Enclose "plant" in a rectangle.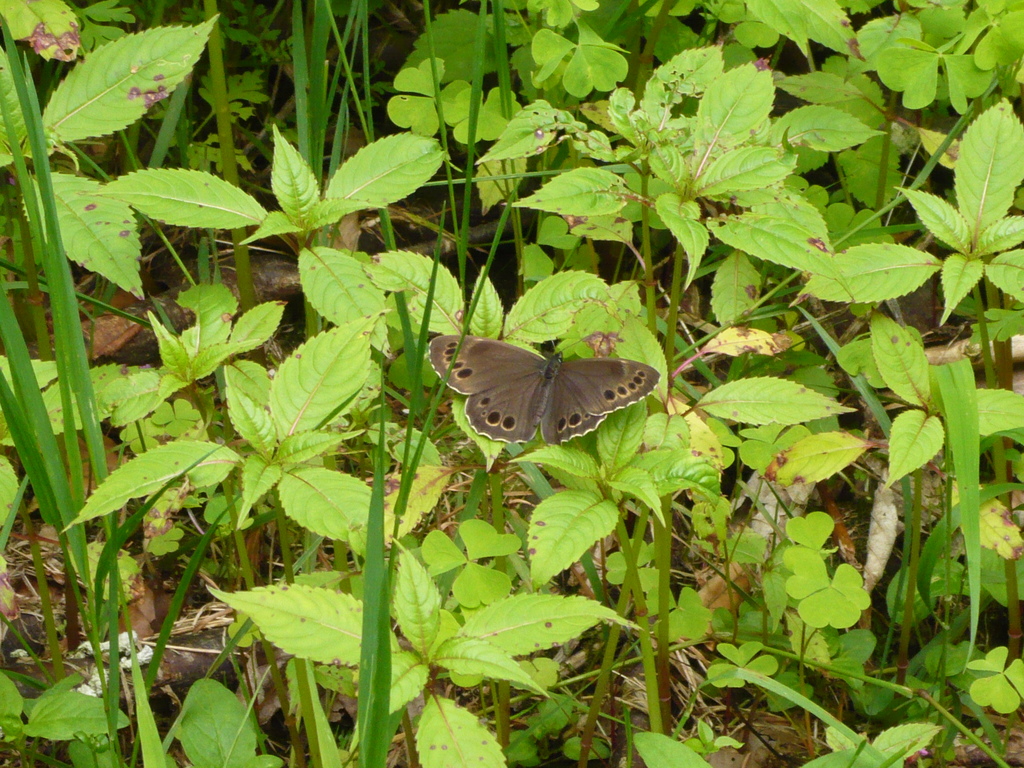
l=14, t=20, r=1009, b=732.
